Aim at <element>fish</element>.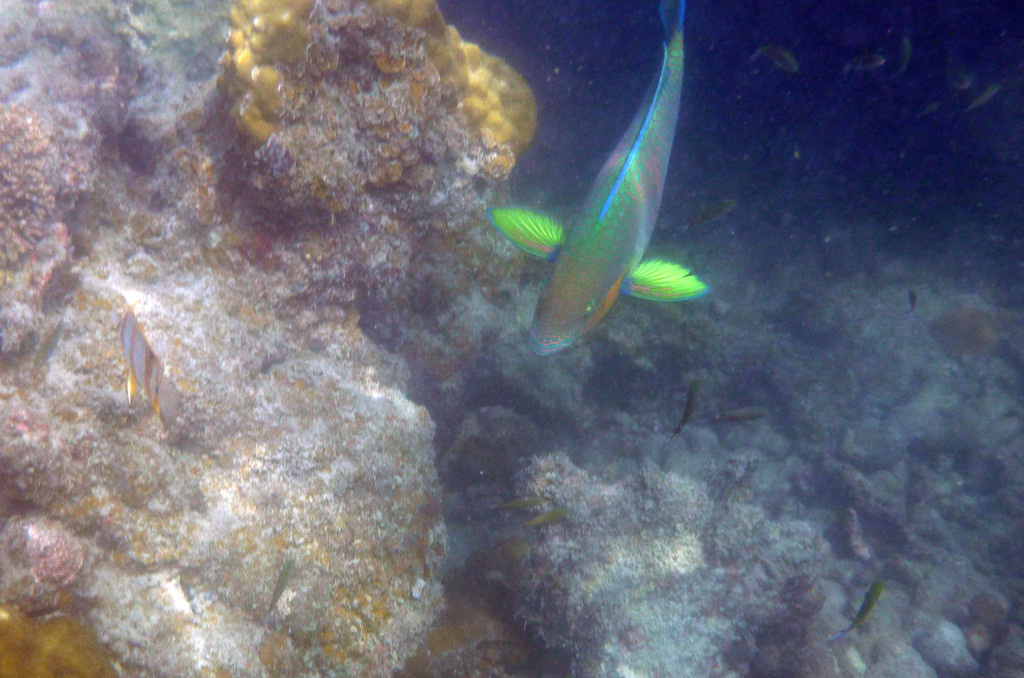
Aimed at [left=916, top=101, right=939, bottom=117].
